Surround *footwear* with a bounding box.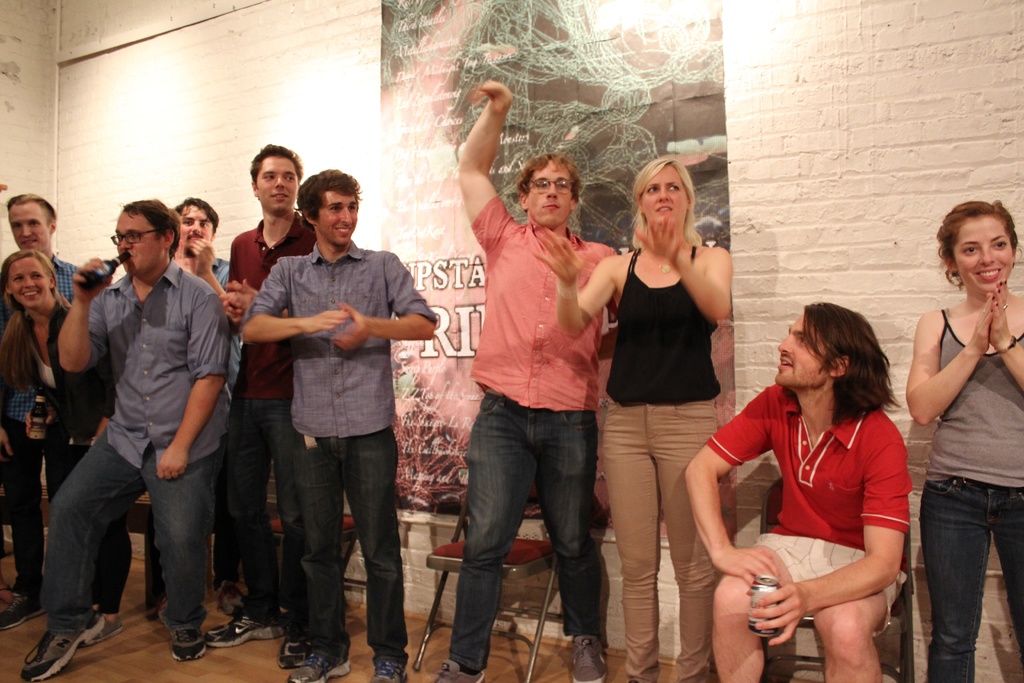
<bbox>31, 589, 100, 668</bbox>.
